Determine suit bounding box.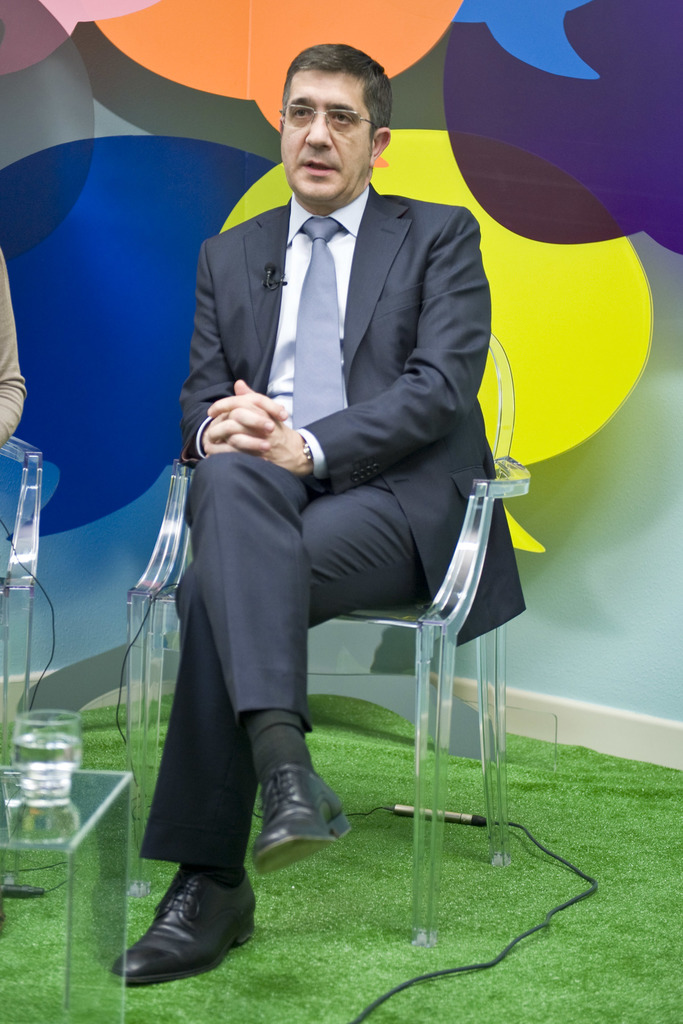
Determined: [x1=154, y1=61, x2=485, y2=948].
